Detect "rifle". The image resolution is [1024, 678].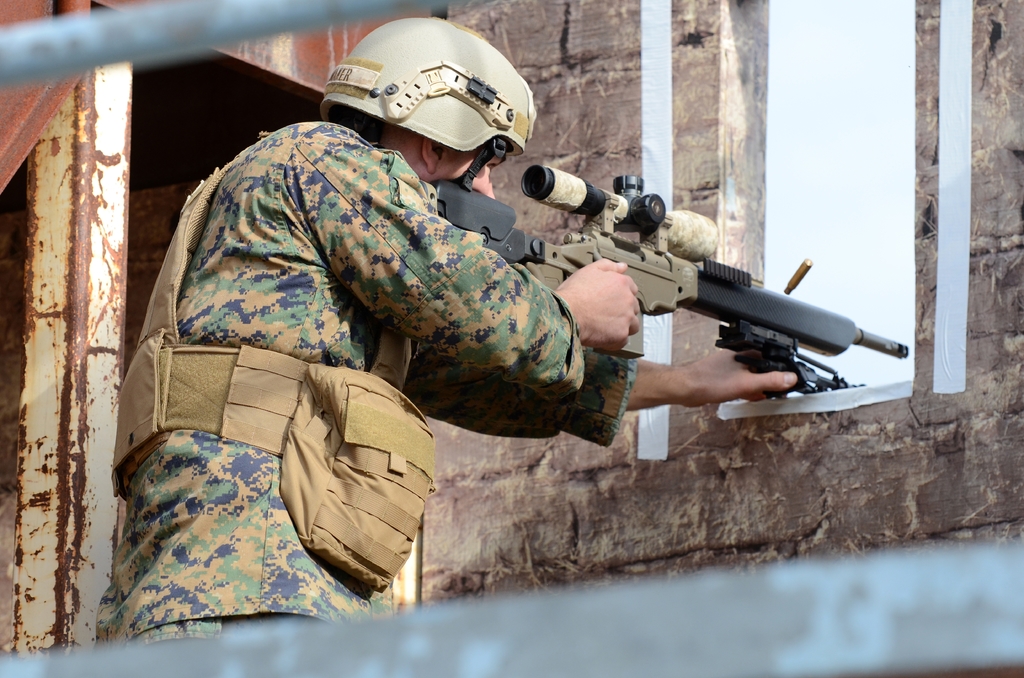
449:157:894:433.
